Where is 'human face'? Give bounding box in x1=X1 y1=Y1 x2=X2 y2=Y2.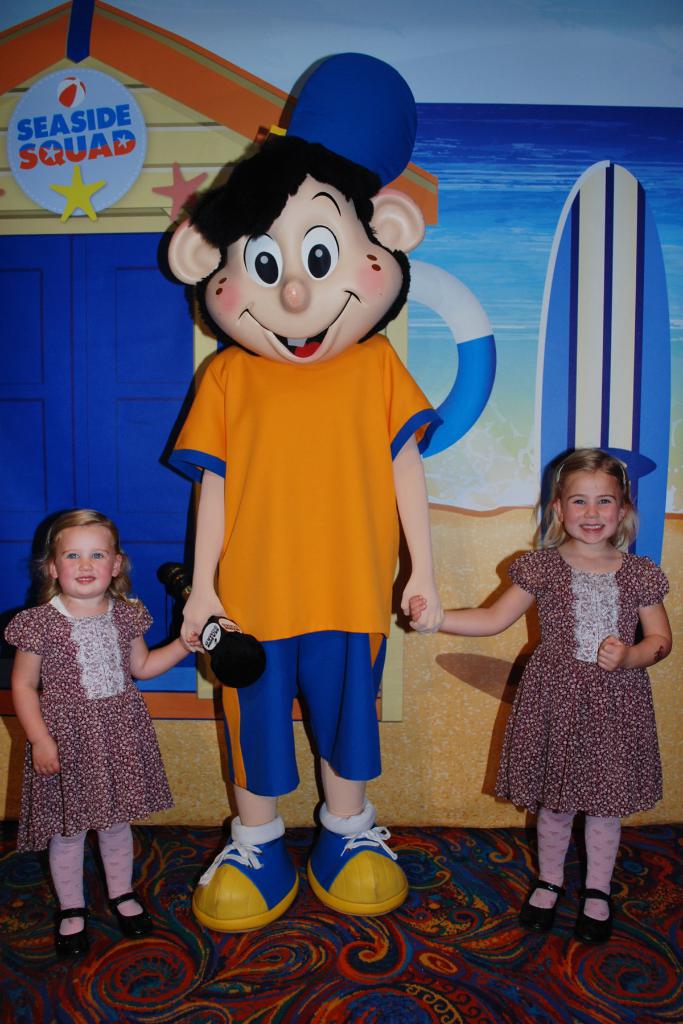
x1=53 y1=521 x2=116 y2=600.
